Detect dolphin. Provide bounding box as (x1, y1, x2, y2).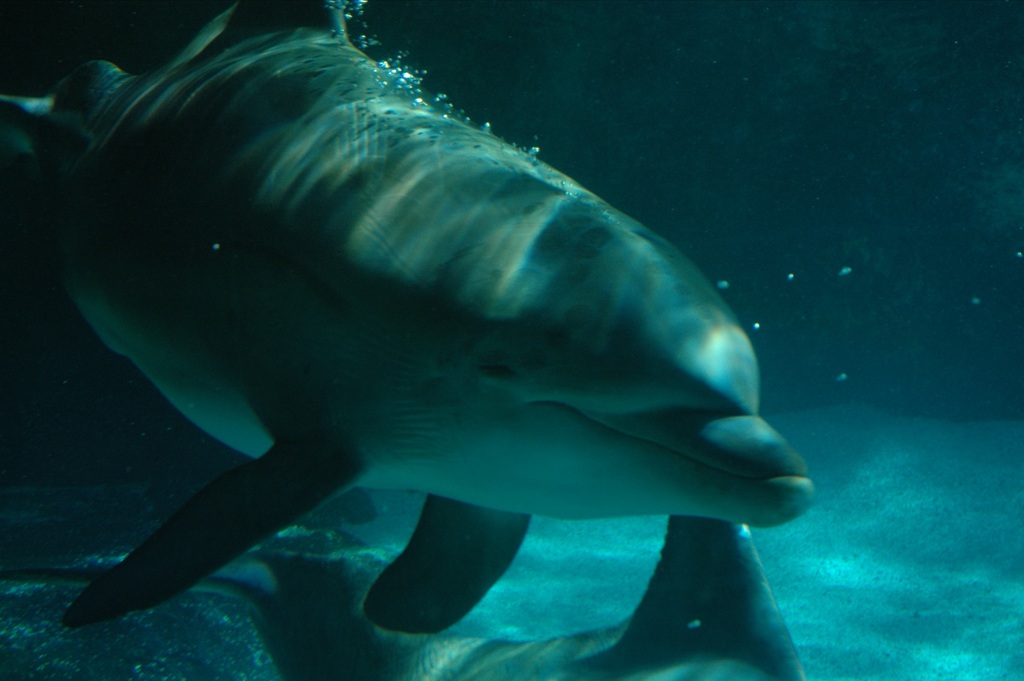
(0, 0, 819, 636).
